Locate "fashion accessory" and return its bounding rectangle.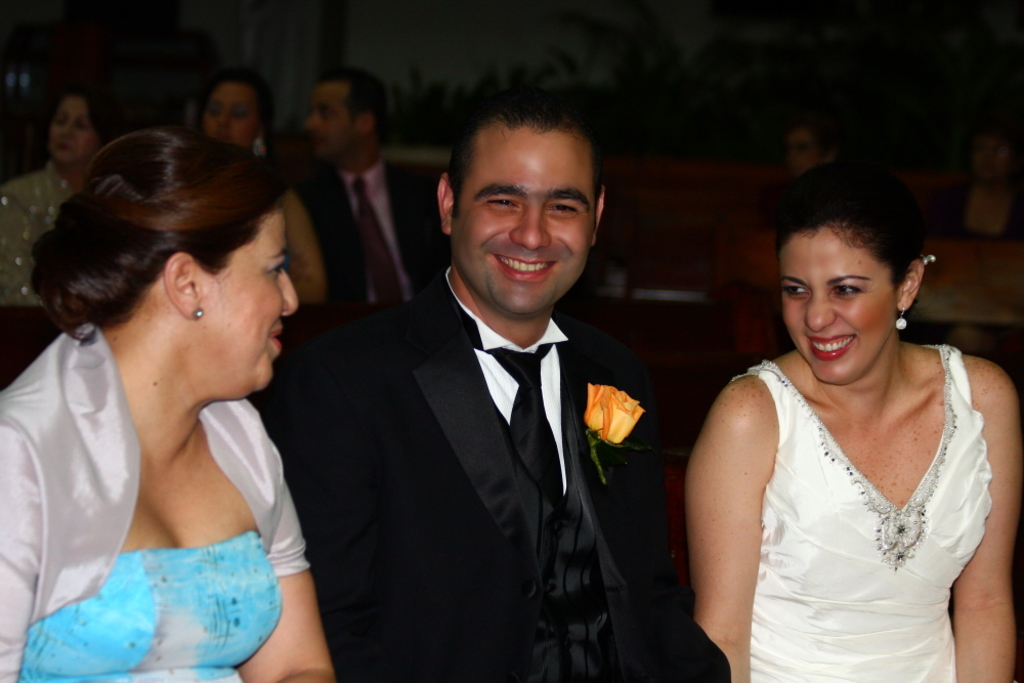
[189,307,207,325].
